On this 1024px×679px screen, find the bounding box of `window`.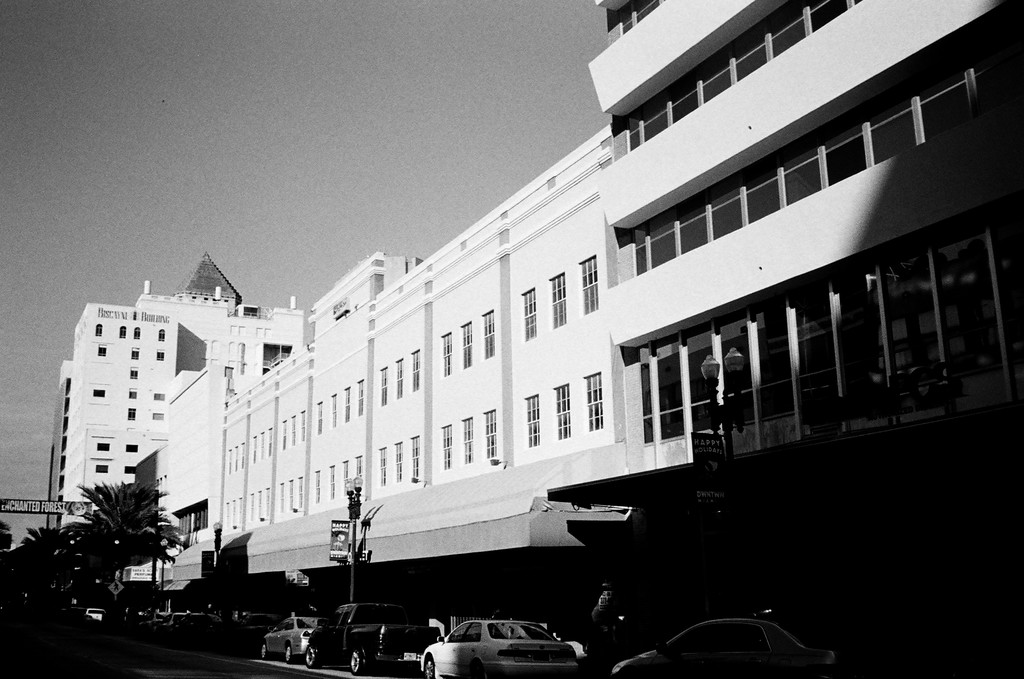
Bounding box: 131,367,138,379.
